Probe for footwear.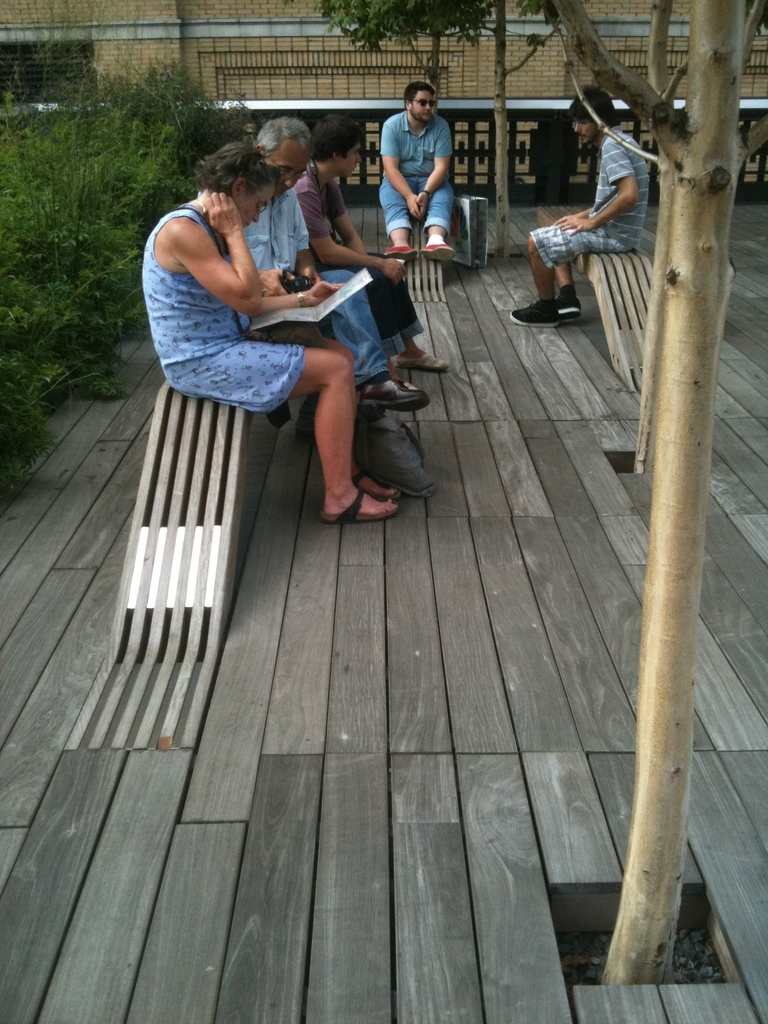
Probe result: region(351, 466, 400, 494).
